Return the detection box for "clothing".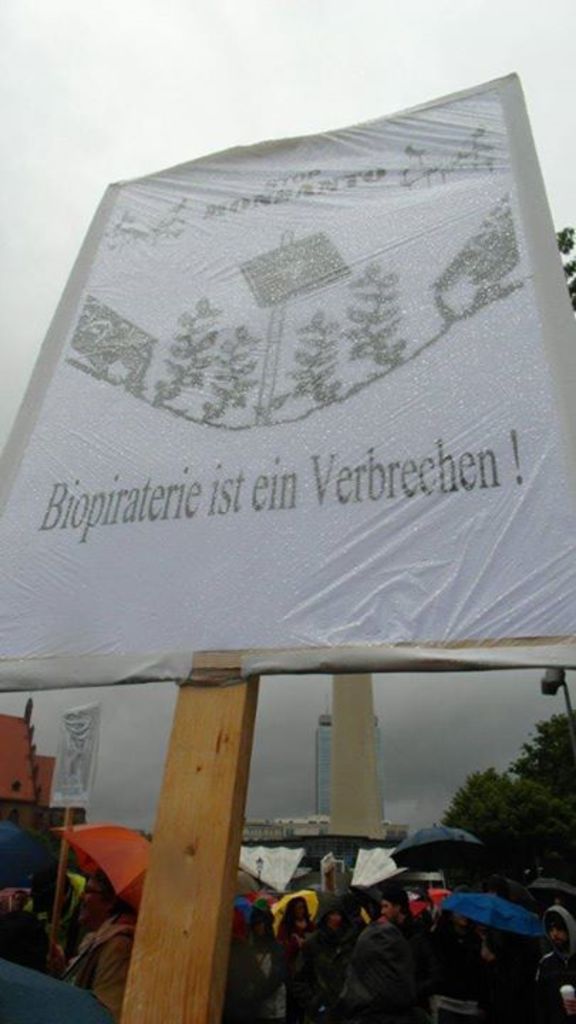
x1=338, y1=897, x2=439, y2=1013.
